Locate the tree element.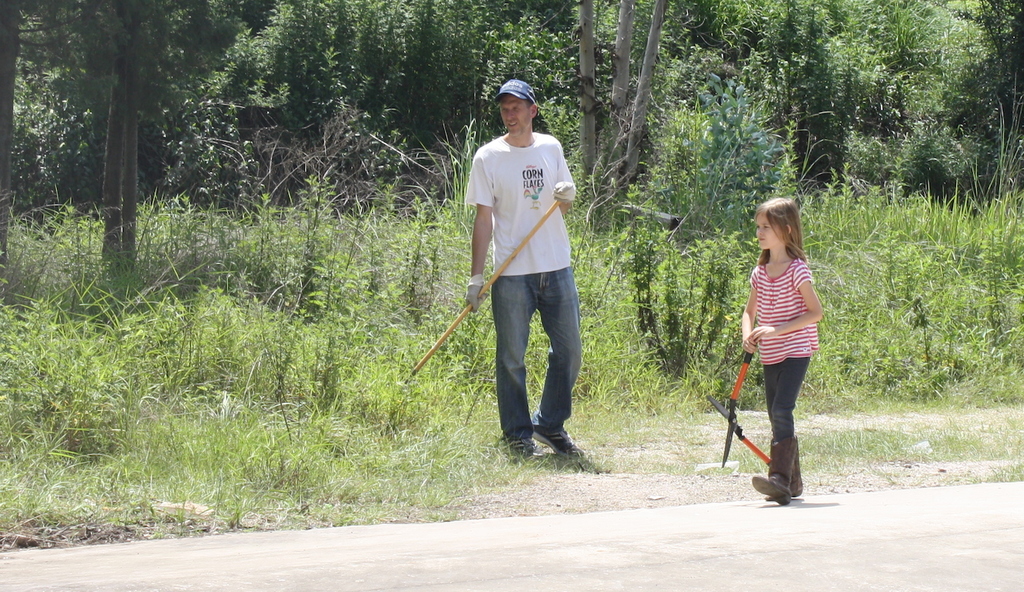
Element bbox: bbox(24, 12, 232, 285).
